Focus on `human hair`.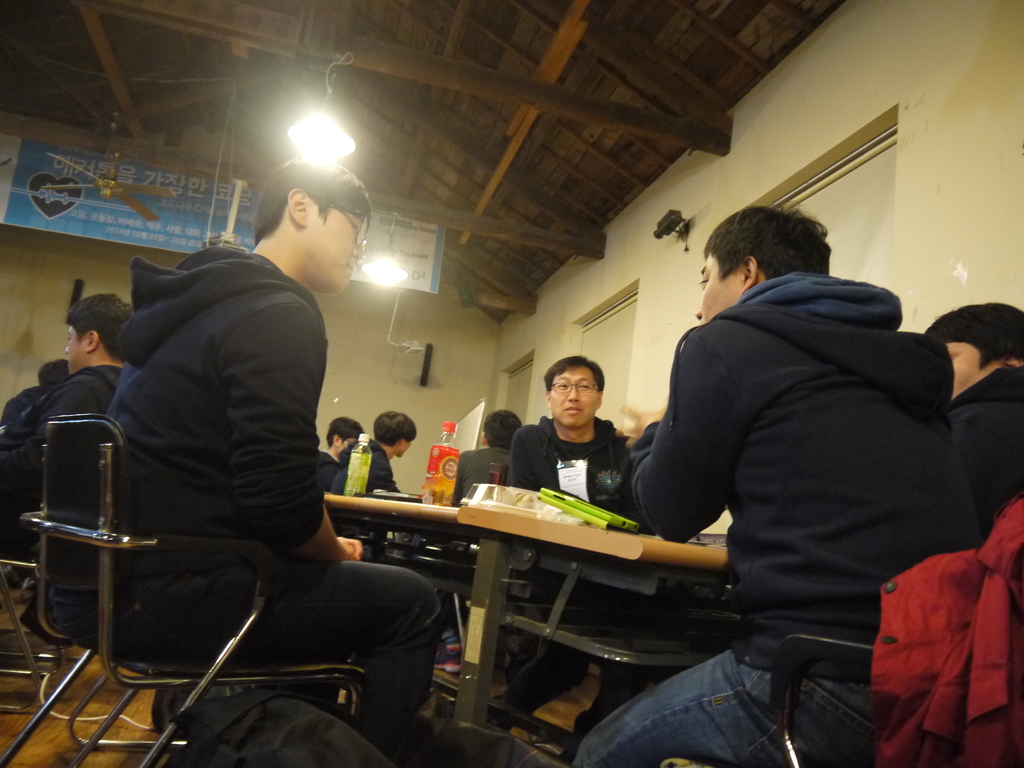
Focused at select_region(374, 410, 418, 450).
